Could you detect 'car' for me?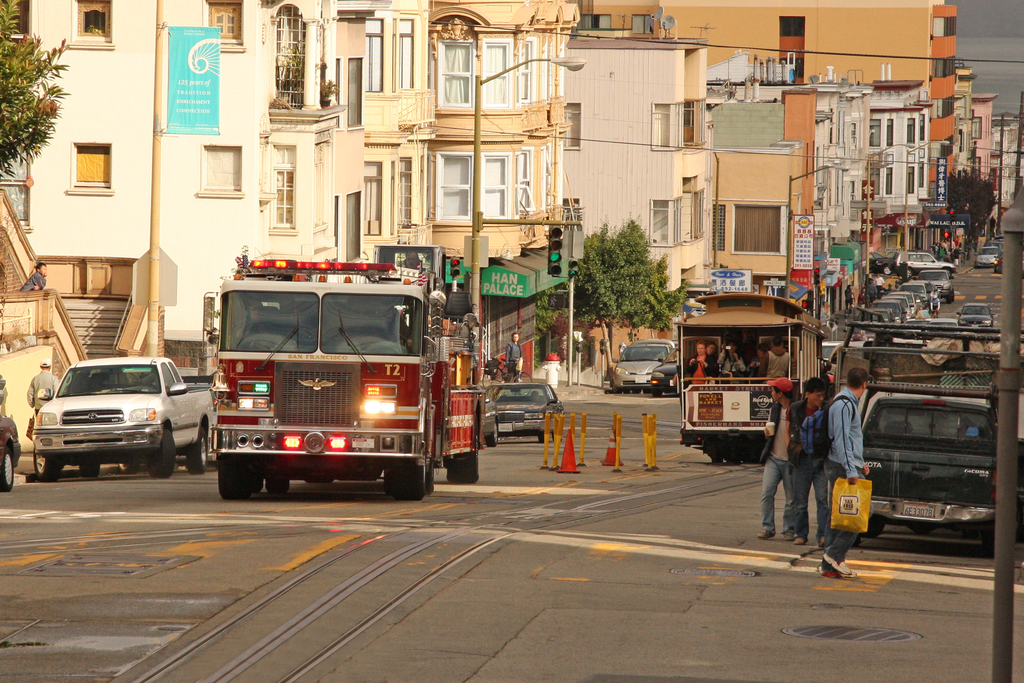
Detection result: 918 266 954 300.
